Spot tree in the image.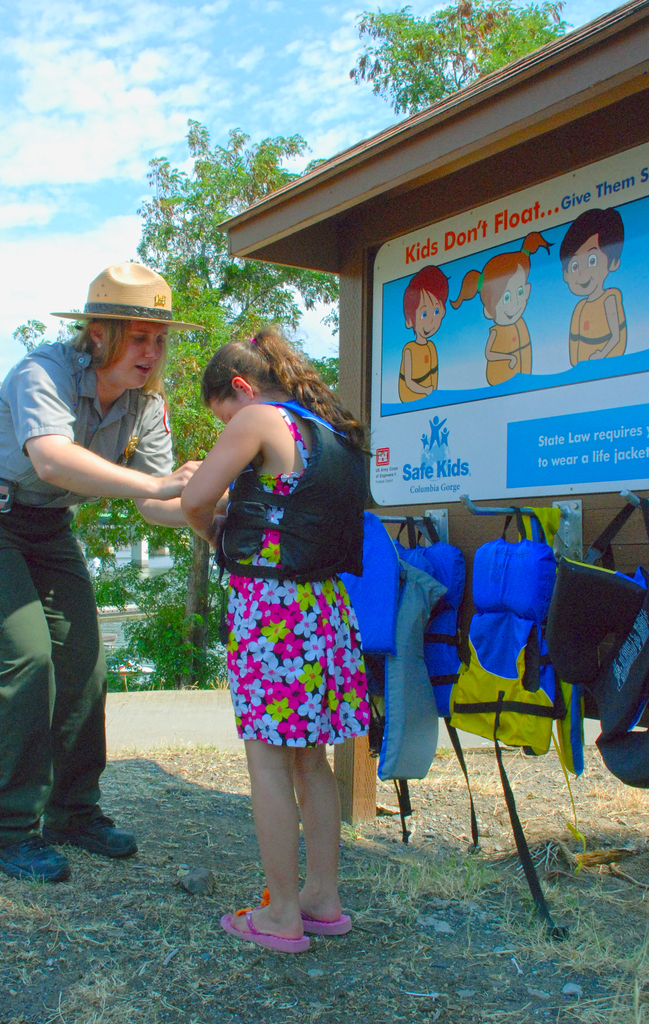
tree found at left=346, top=0, right=568, bottom=118.
